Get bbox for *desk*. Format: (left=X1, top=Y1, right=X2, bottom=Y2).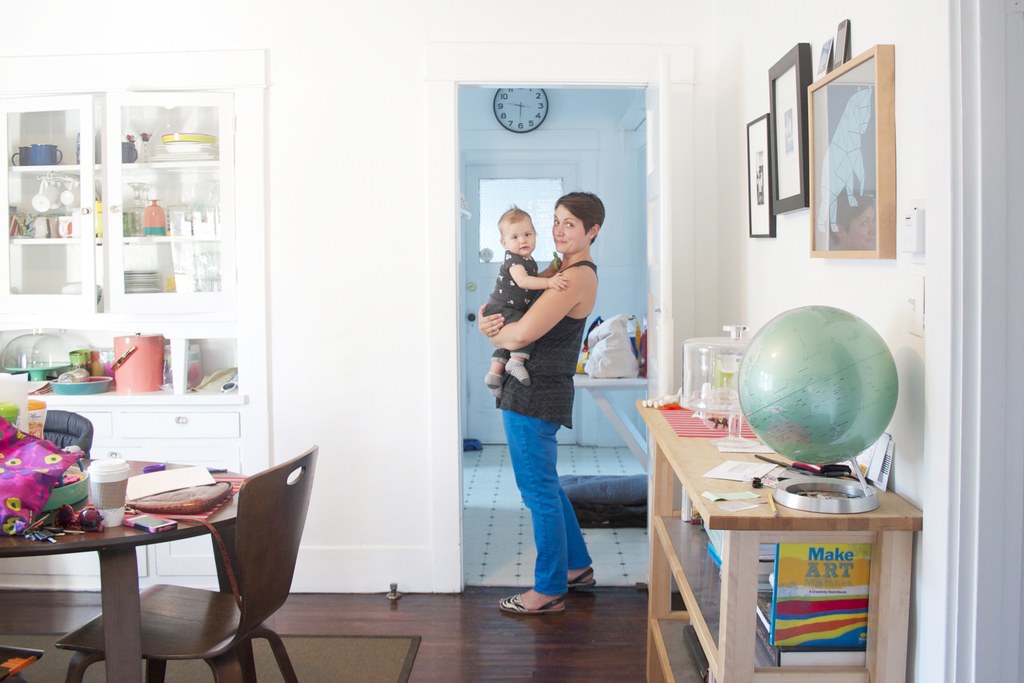
(left=617, top=390, right=916, bottom=666).
